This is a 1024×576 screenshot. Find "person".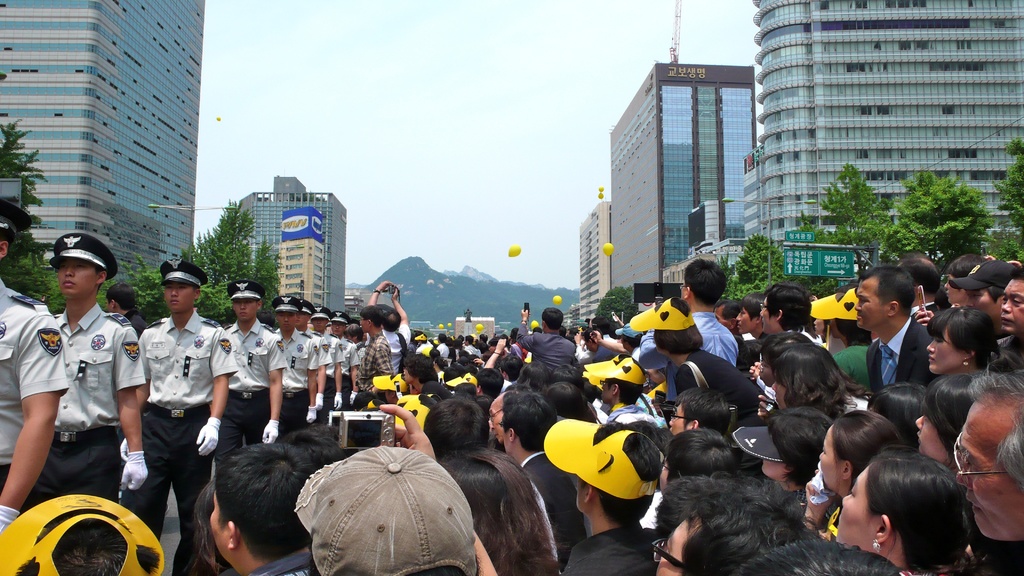
Bounding box: 644,262,745,354.
